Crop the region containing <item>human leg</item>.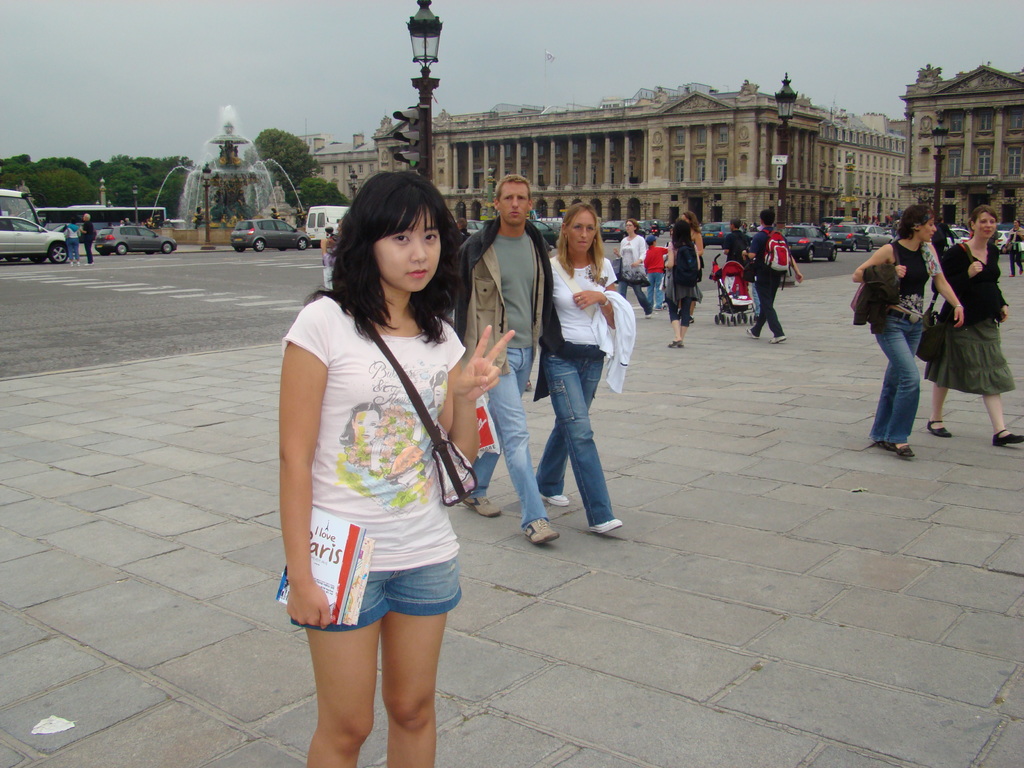
Crop region: select_region(622, 280, 630, 289).
